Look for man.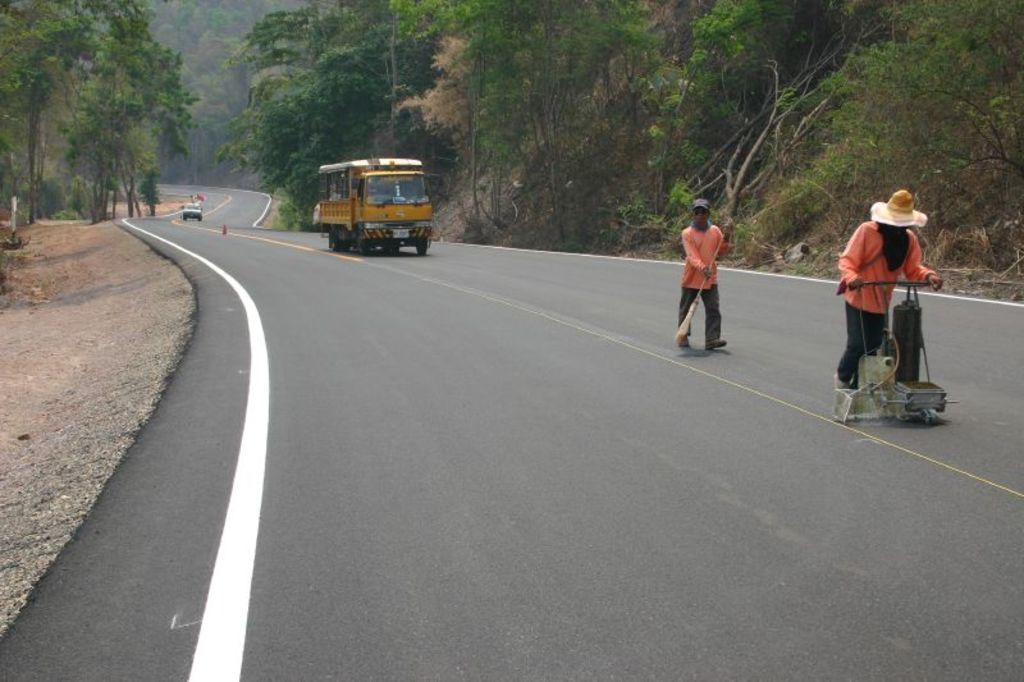
Found: 681/206/754/356.
